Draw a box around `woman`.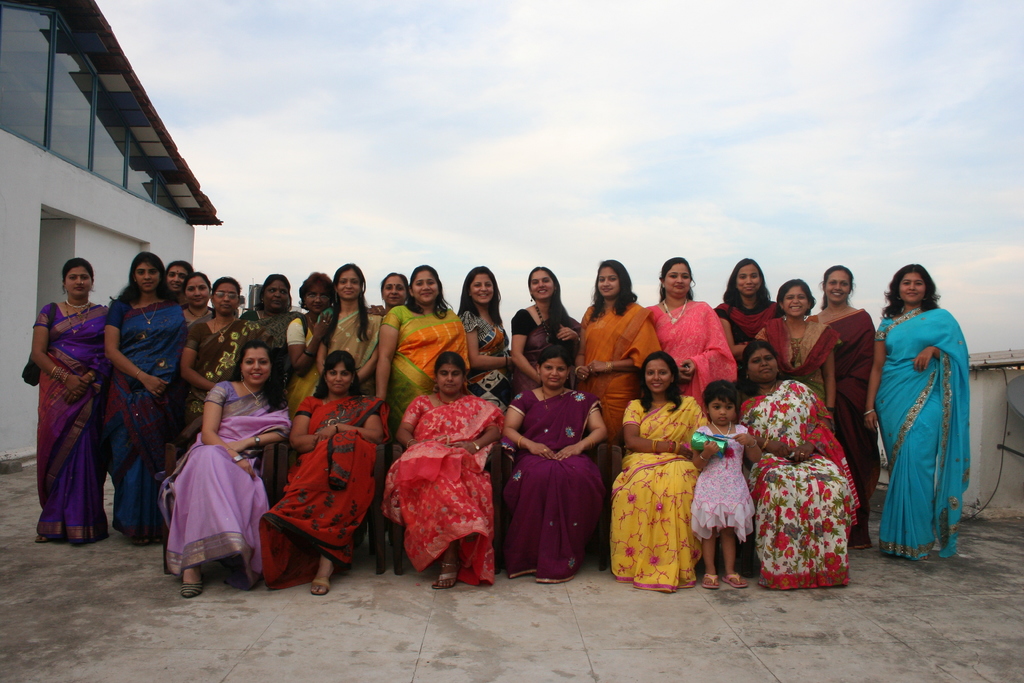
crop(462, 267, 512, 413).
